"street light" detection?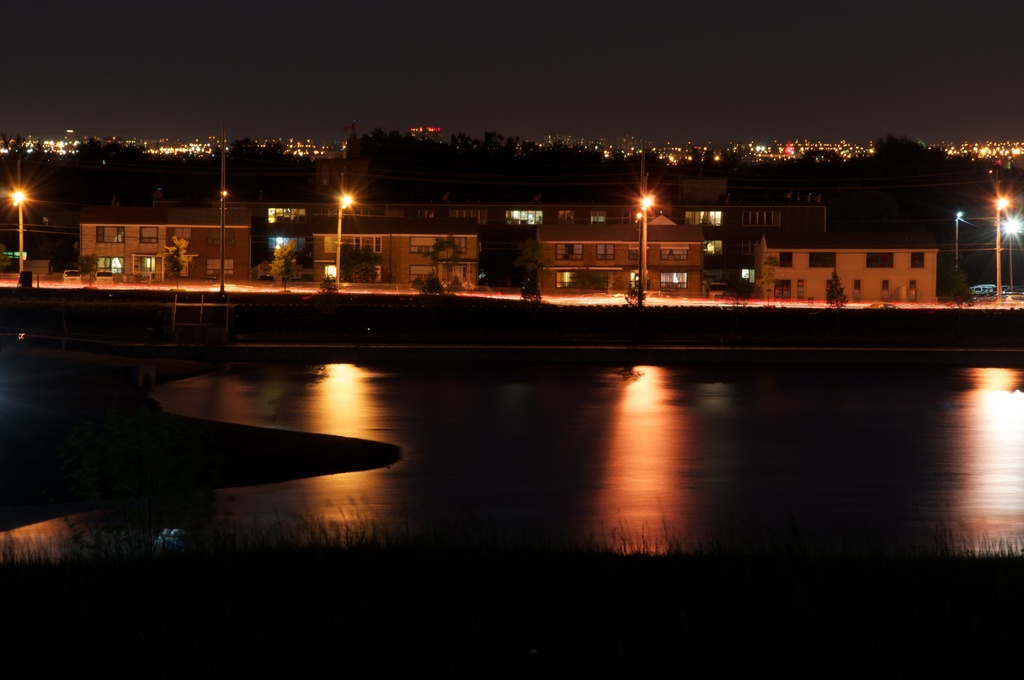
detection(633, 211, 648, 299)
